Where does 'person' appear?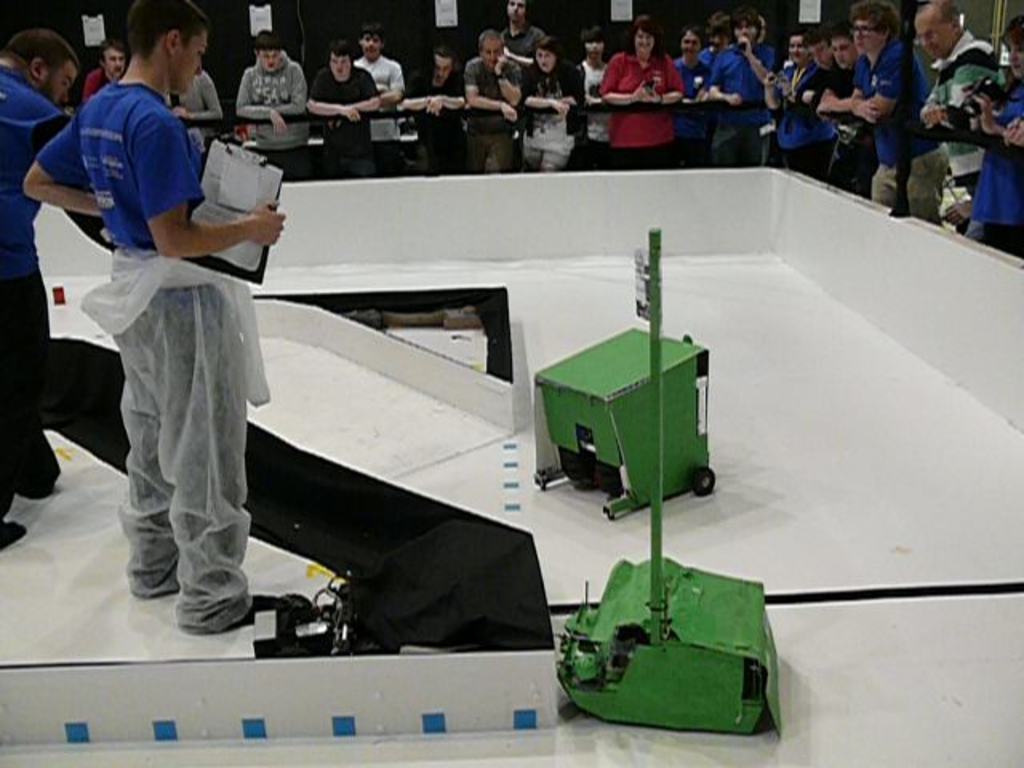
Appears at bbox=[306, 38, 384, 178].
